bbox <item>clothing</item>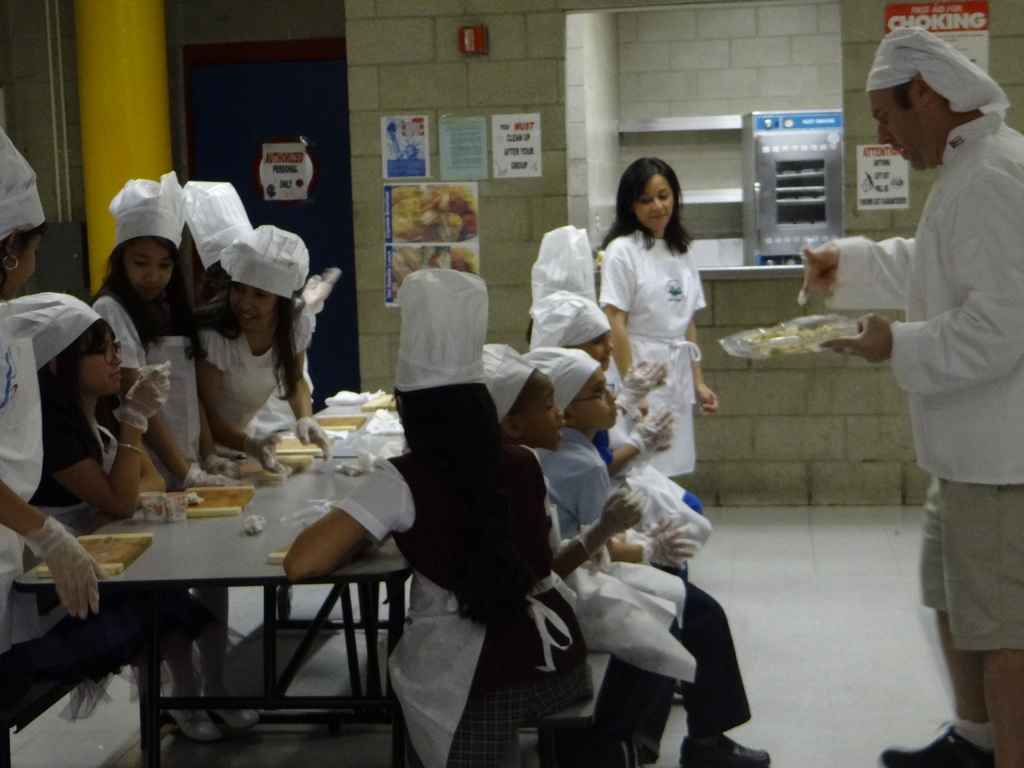
<region>541, 419, 752, 743</region>
